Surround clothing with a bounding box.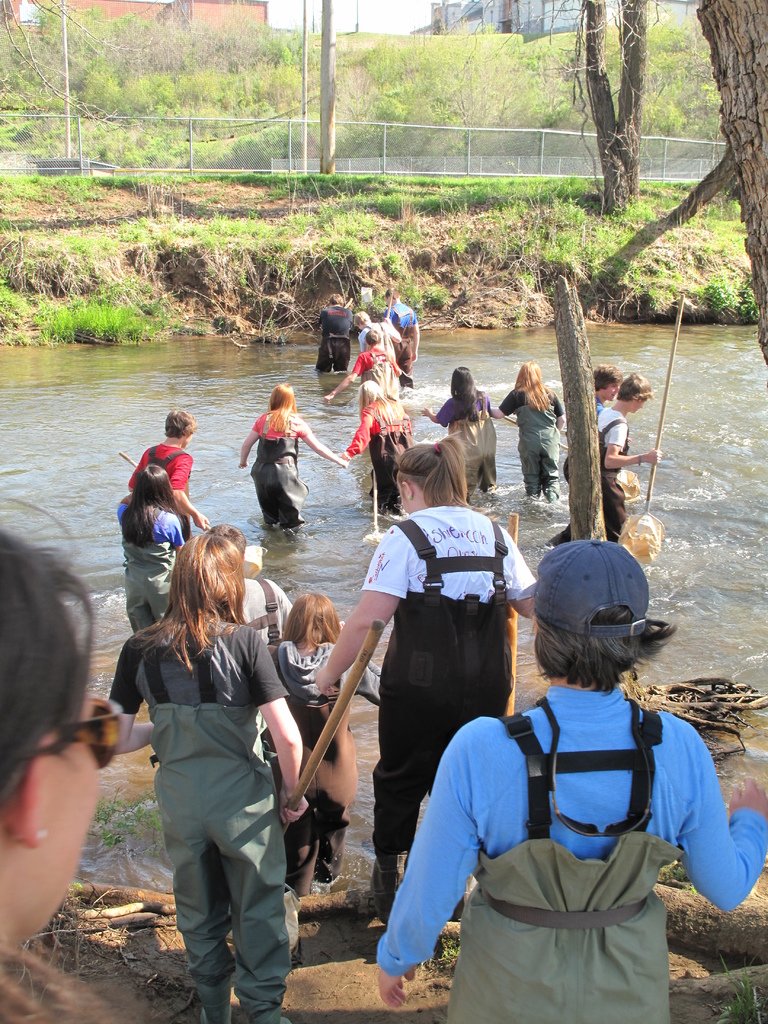
x1=124, y1=493, x2=186, y2=633.
